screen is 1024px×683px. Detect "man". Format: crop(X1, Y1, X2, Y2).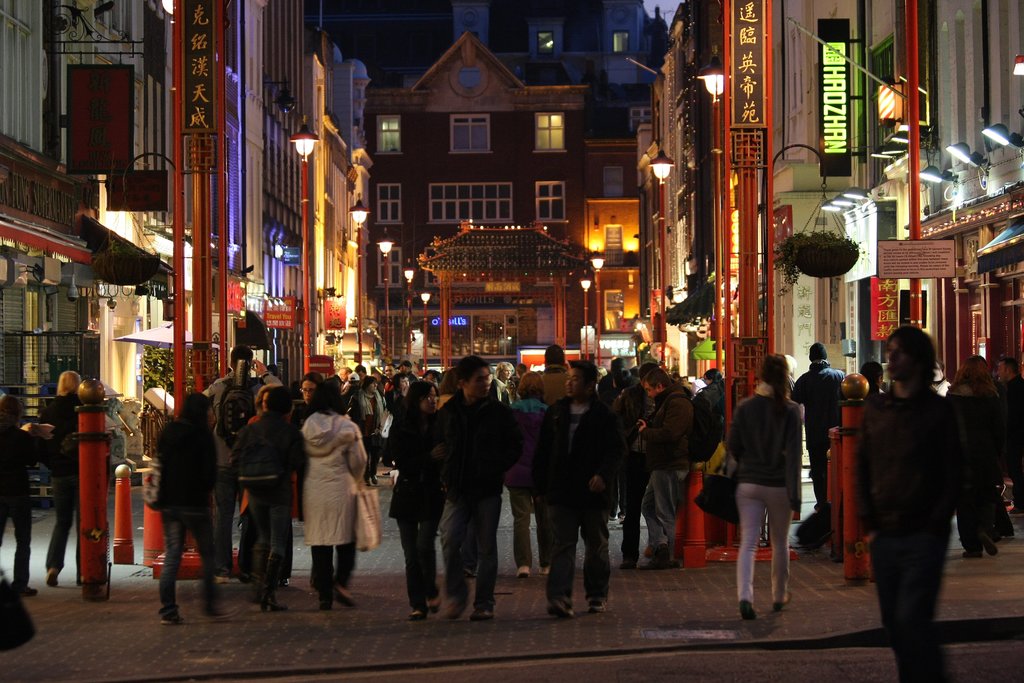
crop(537, 358, 625, 616).
